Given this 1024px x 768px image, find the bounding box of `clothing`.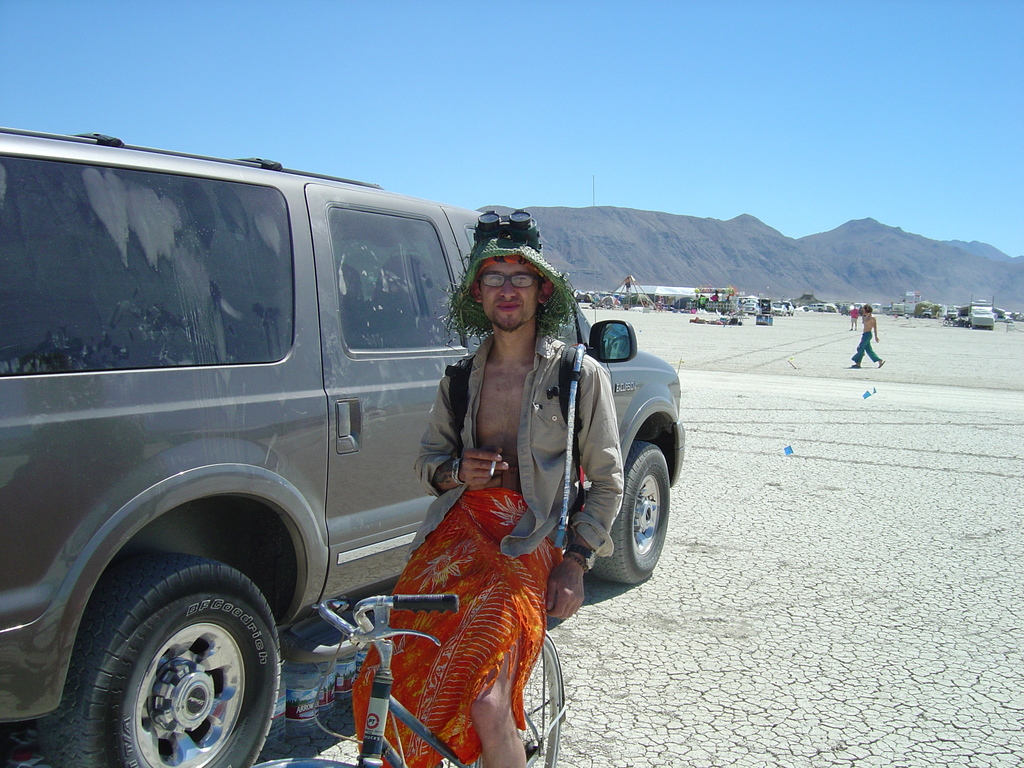
select_region(387, 268, 618, 724).
